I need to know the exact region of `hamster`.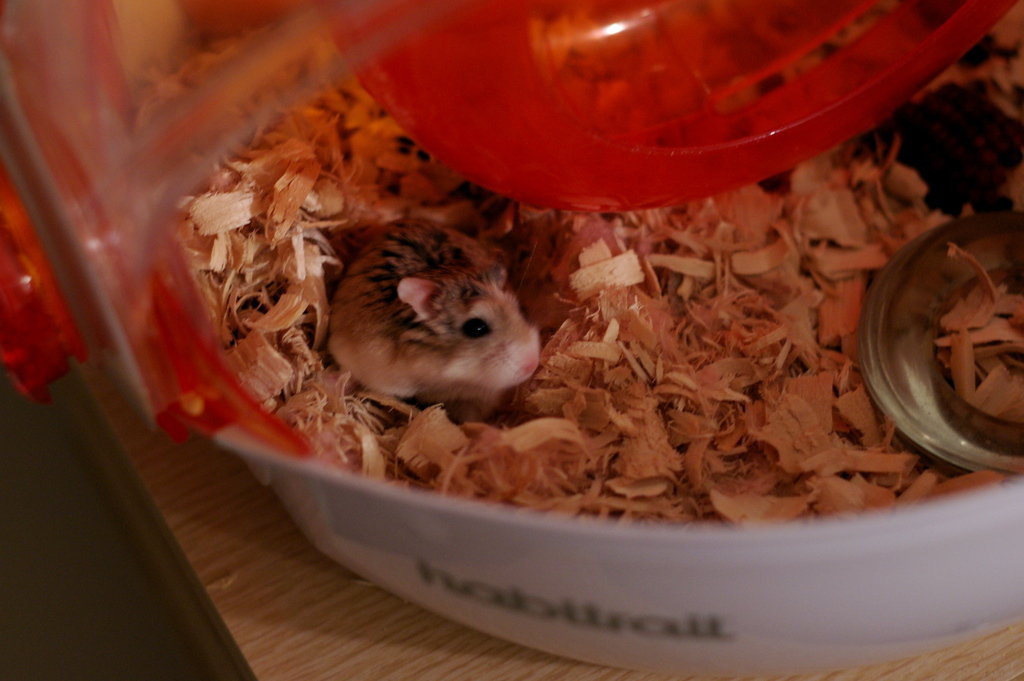
Region: Rect(323, 217, 543, 428).
